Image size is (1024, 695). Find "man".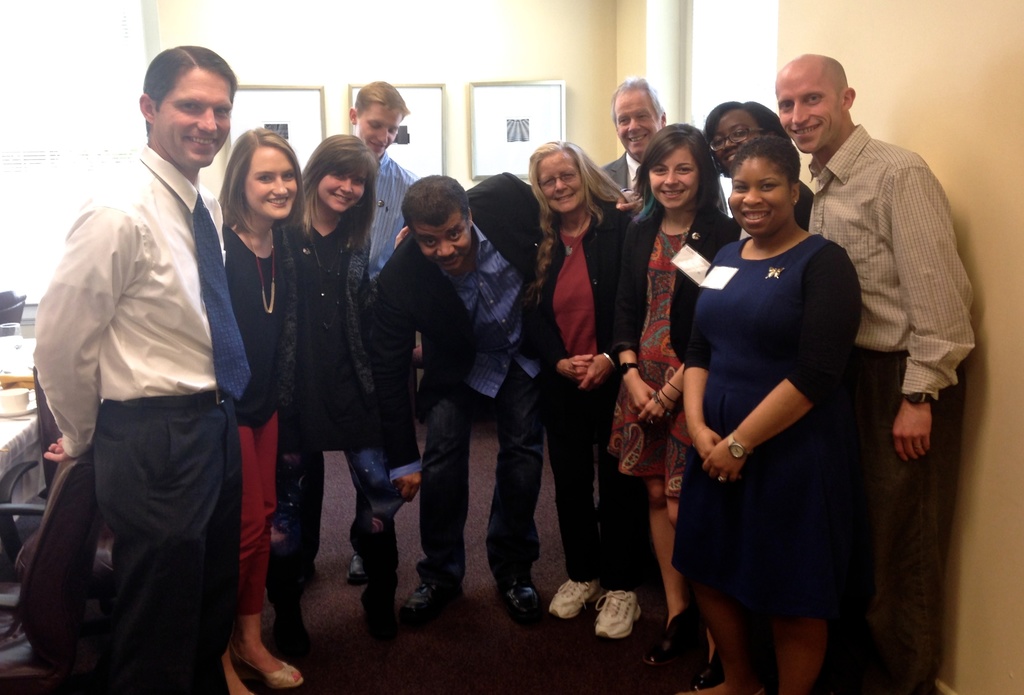
(595,75,670,196).
